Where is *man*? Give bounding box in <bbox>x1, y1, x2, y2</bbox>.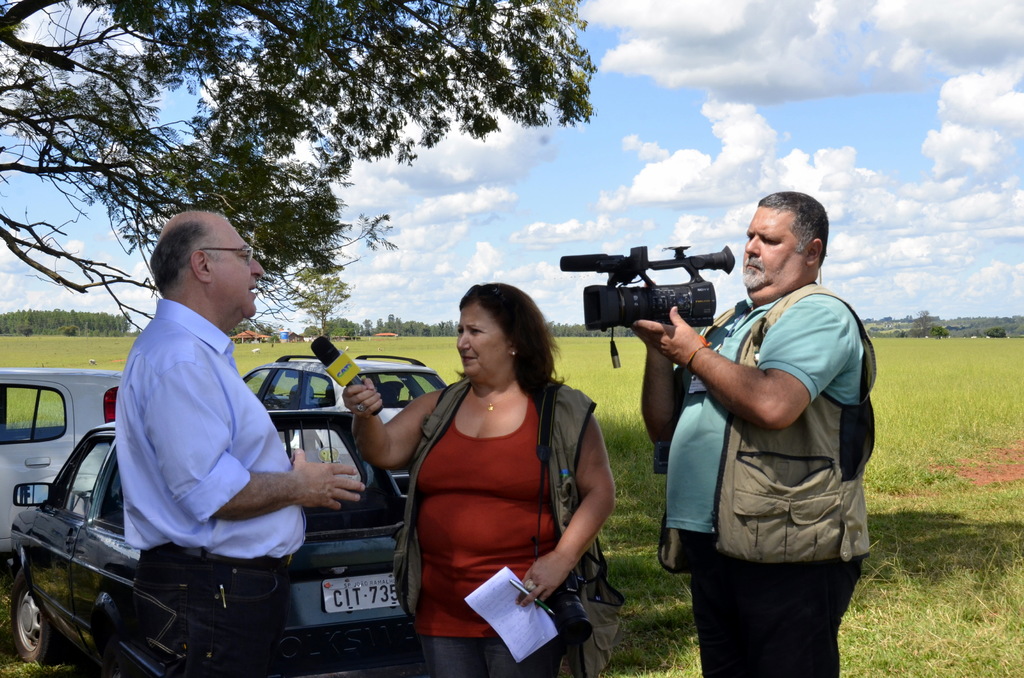
<bbox>652, 182, 883, 677</bbox>.
